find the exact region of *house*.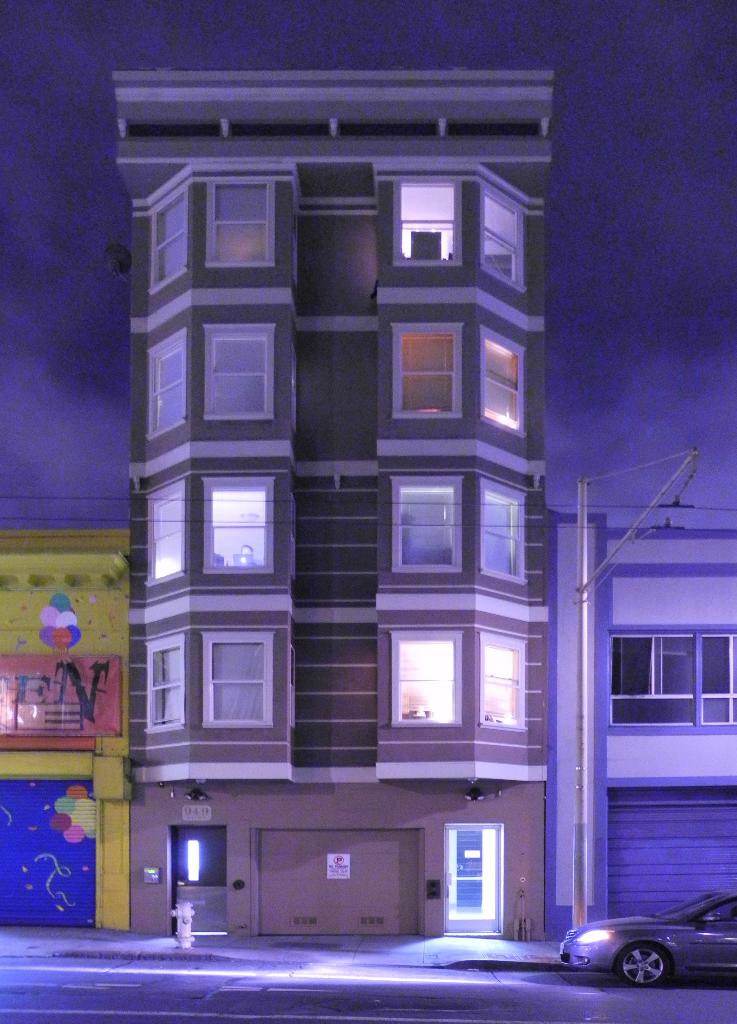
Exact region: BBox(0, 529, 129, 932).
